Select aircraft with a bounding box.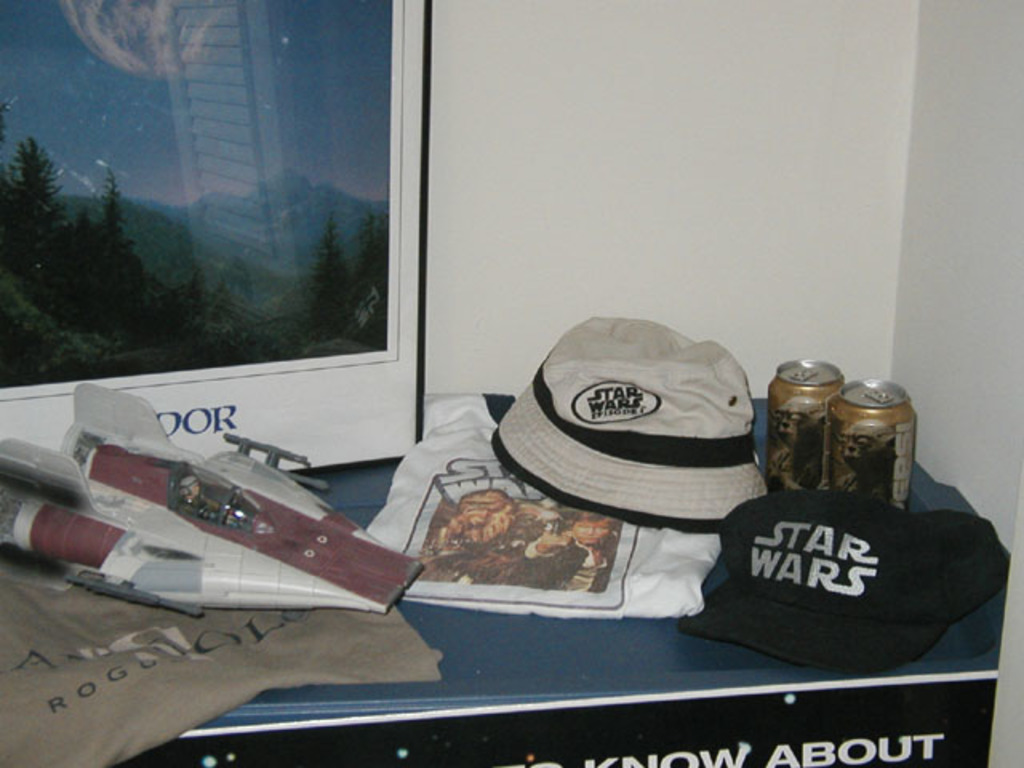
BBox(0, 382, 427, 613).
